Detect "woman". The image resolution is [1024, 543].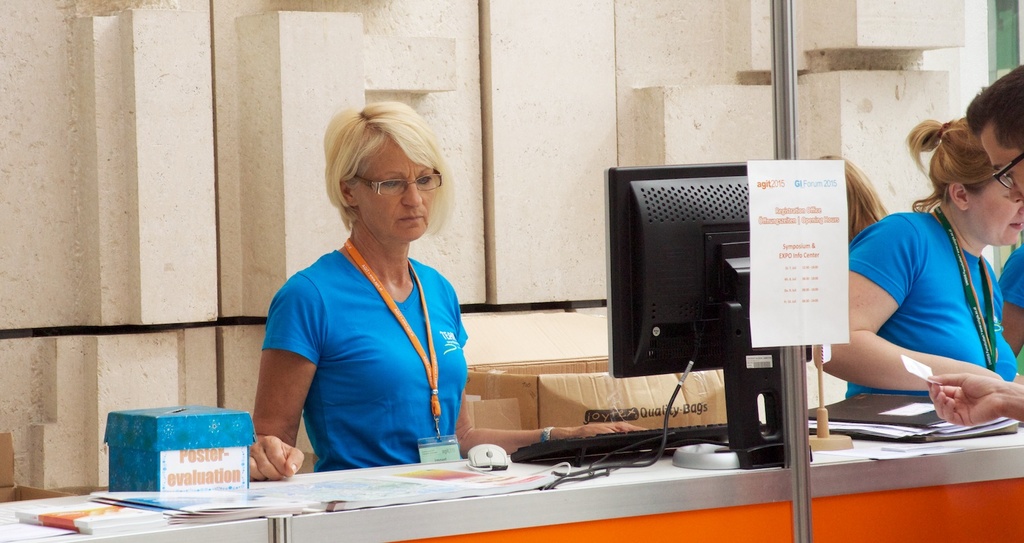
<bbox>248, 100, 653, 484</bbox>.
